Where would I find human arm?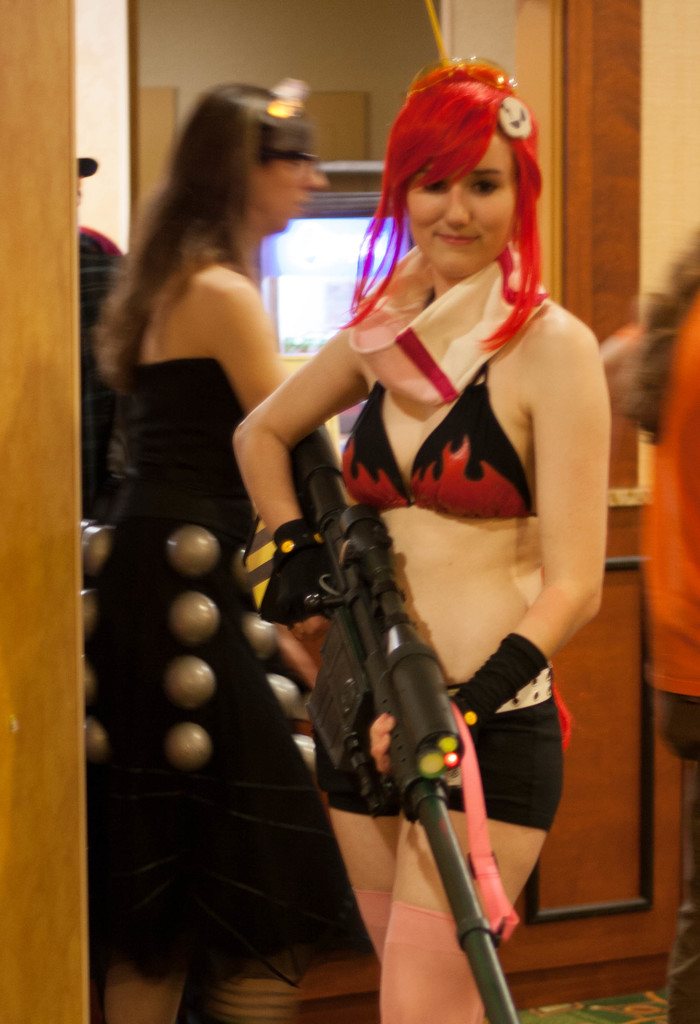
At (left=367, top=323, right=603, bottom=784).
